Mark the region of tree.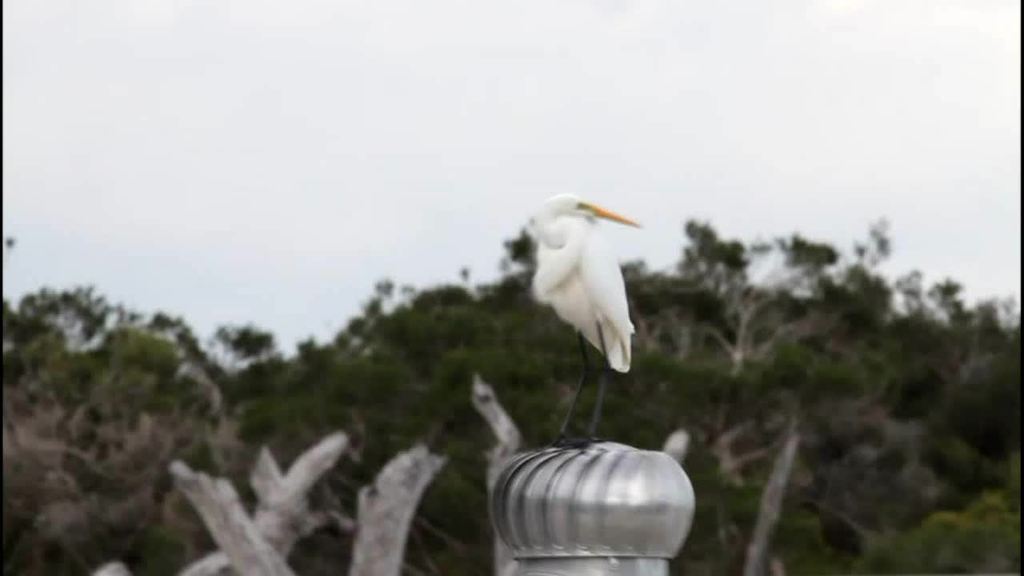
Region: rect(17, 265, 133, 407).
